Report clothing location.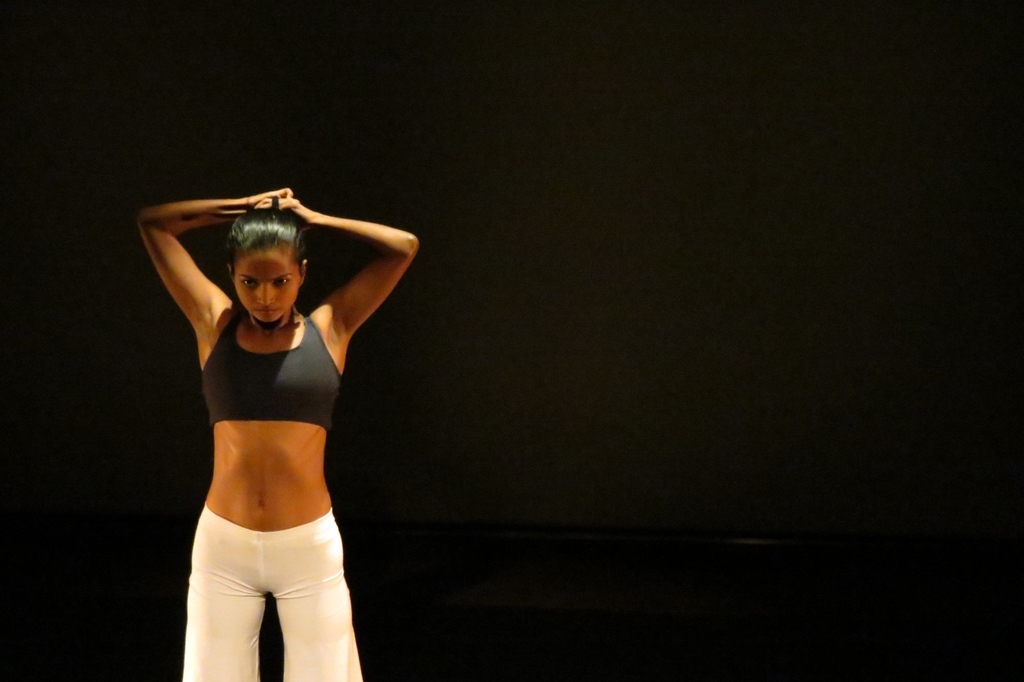
Report: left=184, top=501, right=363, bottom=681.
